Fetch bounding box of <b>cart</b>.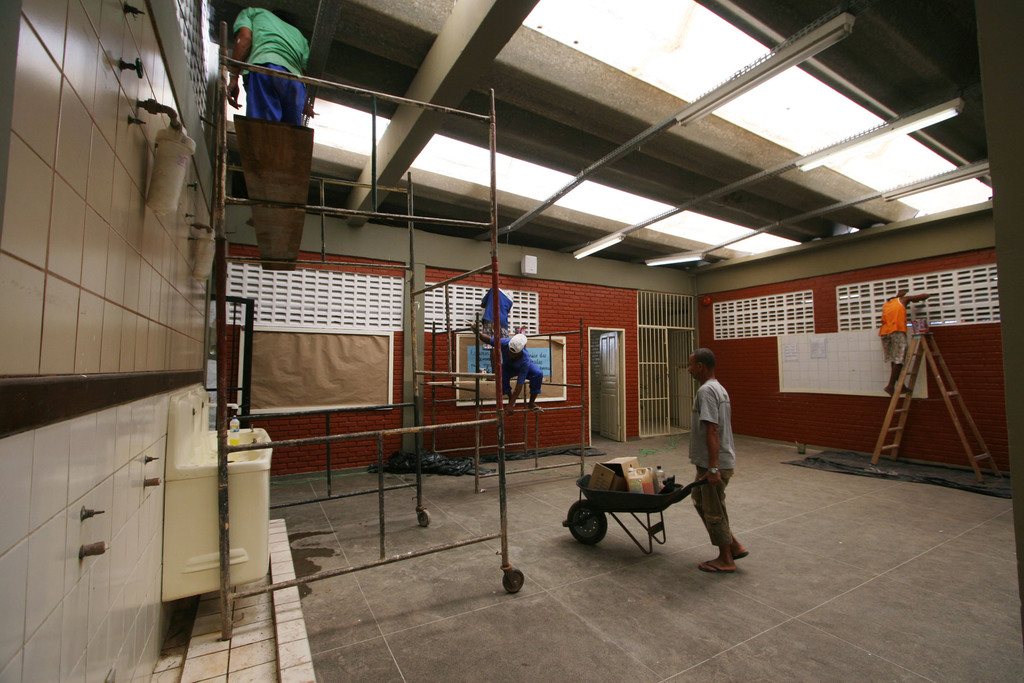
Bbox: select_region(561, 476, 710, 556).
